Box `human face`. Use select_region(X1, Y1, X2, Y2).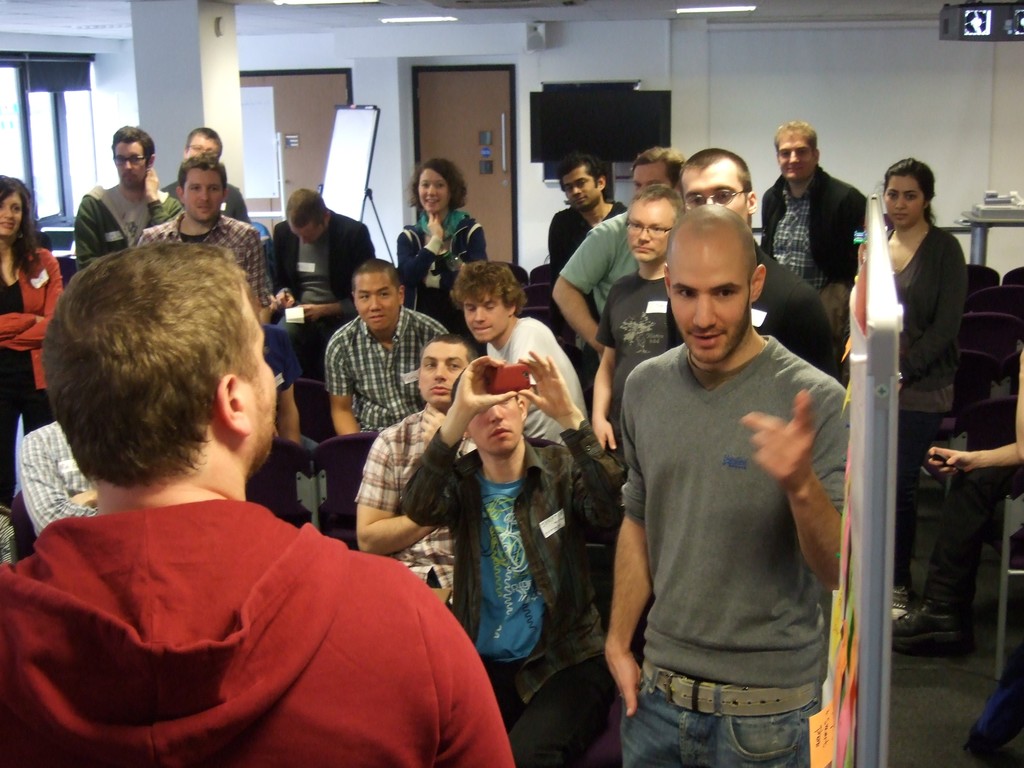
select_region(465, 395, 523, 457).
